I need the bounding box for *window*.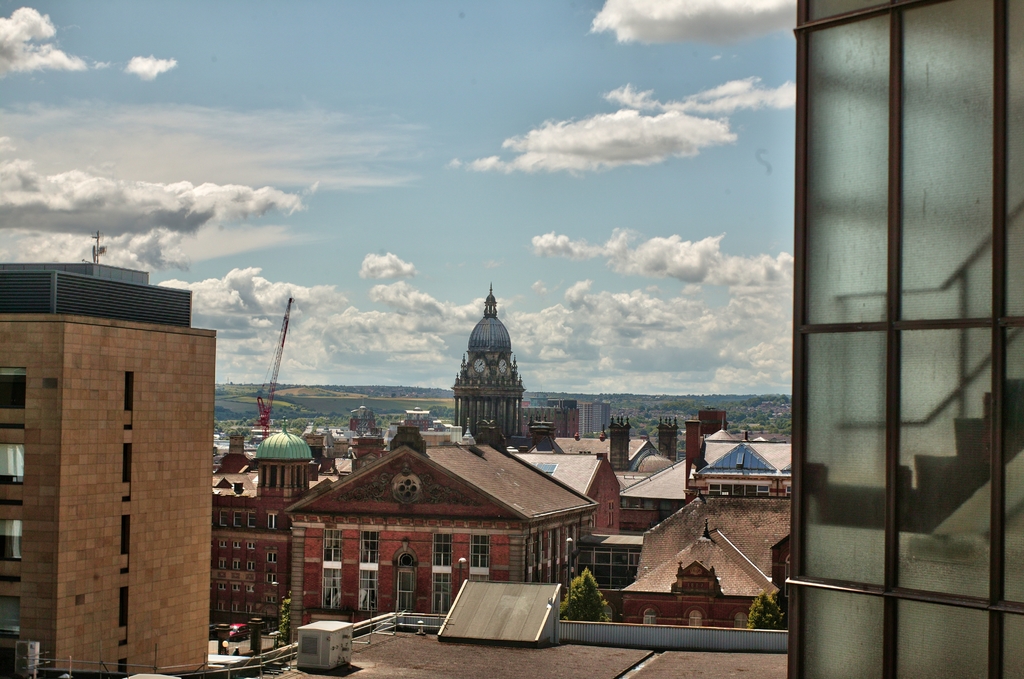
Here it is: (356, 570, 375, 614).
